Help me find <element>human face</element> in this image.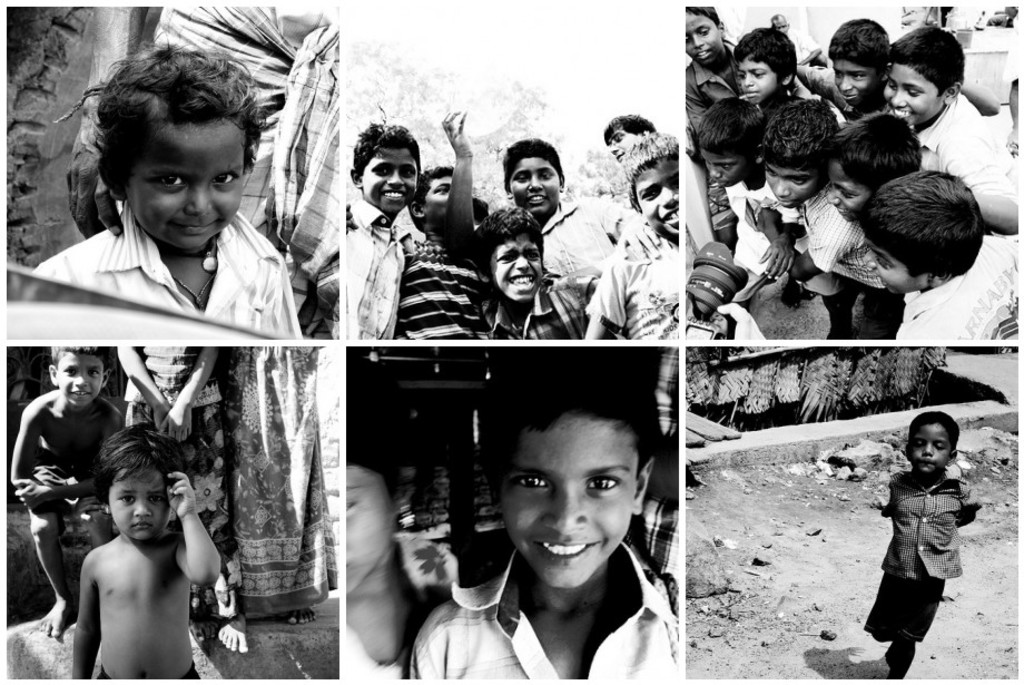
Found it: <region>905, 421, 956, 480</region>.
